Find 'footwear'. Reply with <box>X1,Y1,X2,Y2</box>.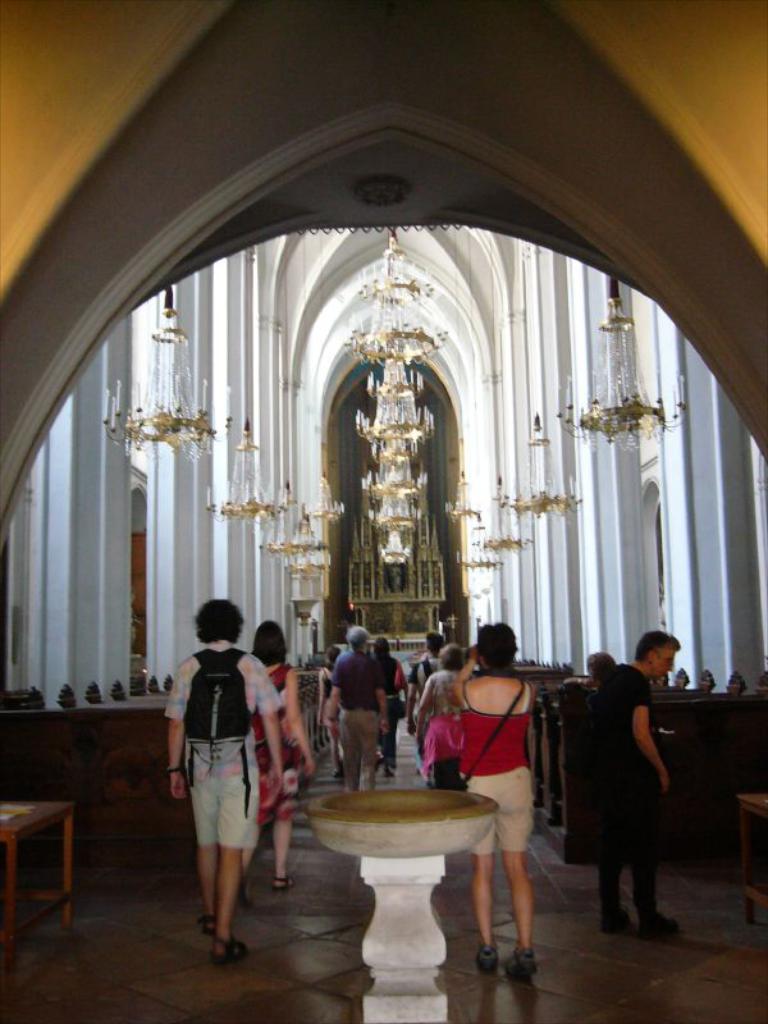
<box>207,931,246,963</box>.
